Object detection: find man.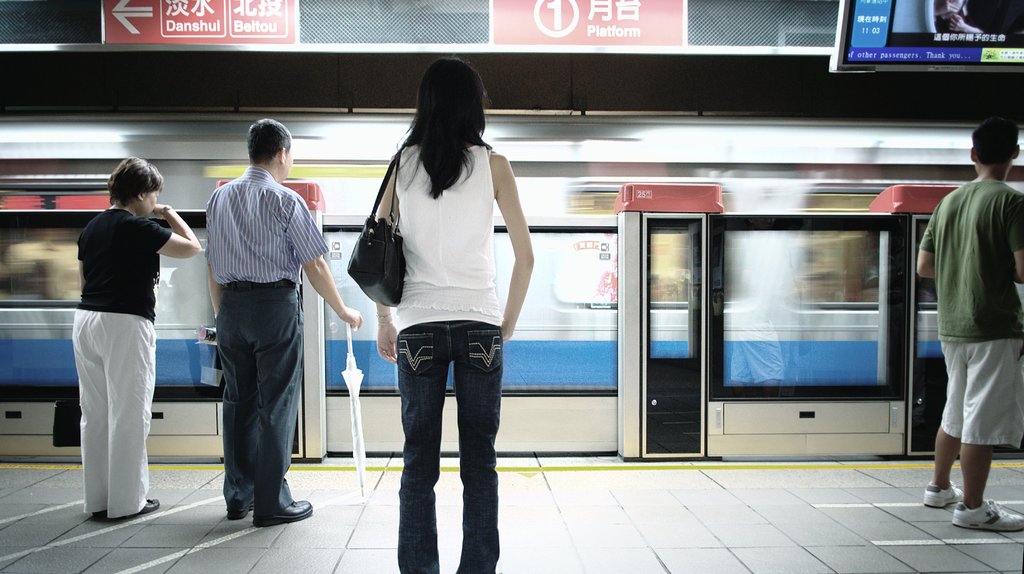
select_region(918, 116, 1023, 531).
